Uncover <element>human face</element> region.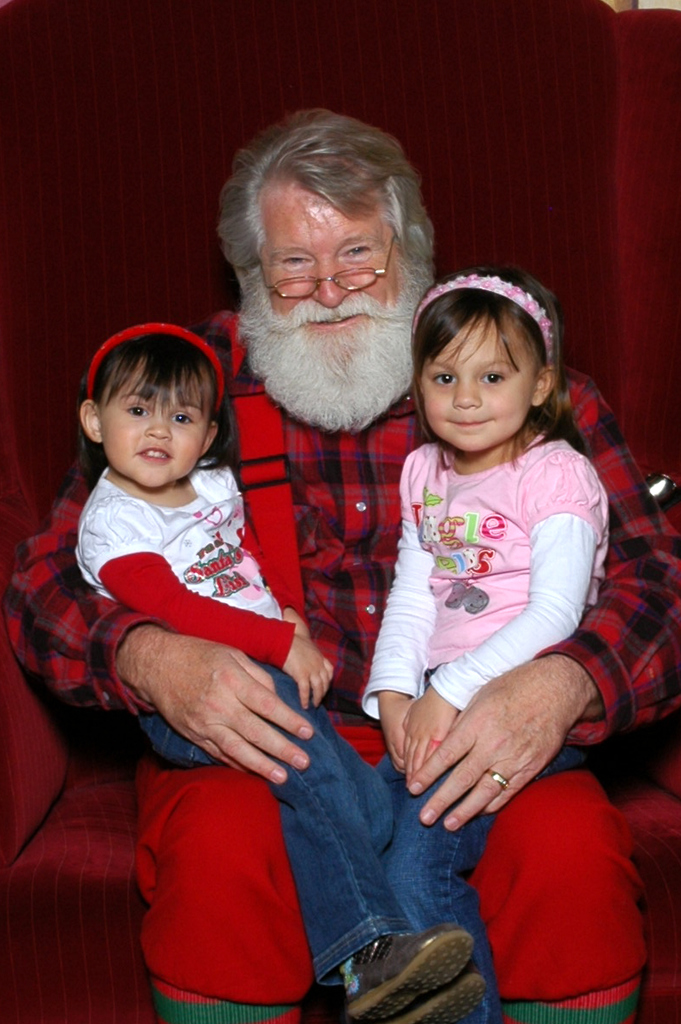
Uncovered: [424,321,536,455].
